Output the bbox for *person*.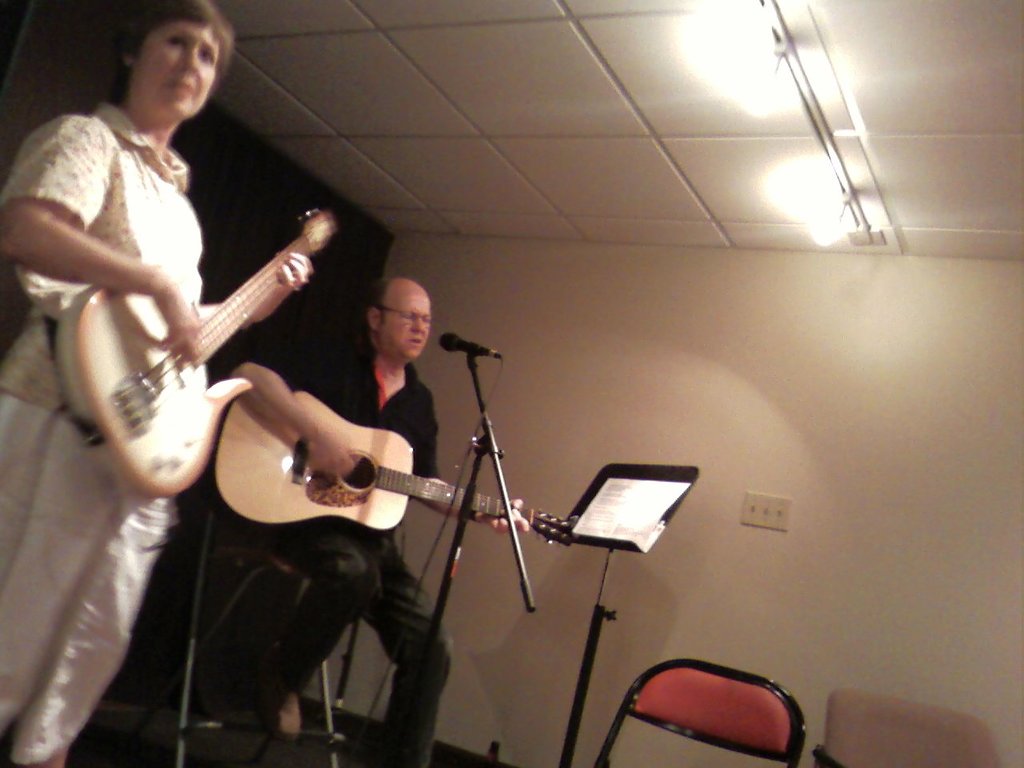
0 0 315 767.
